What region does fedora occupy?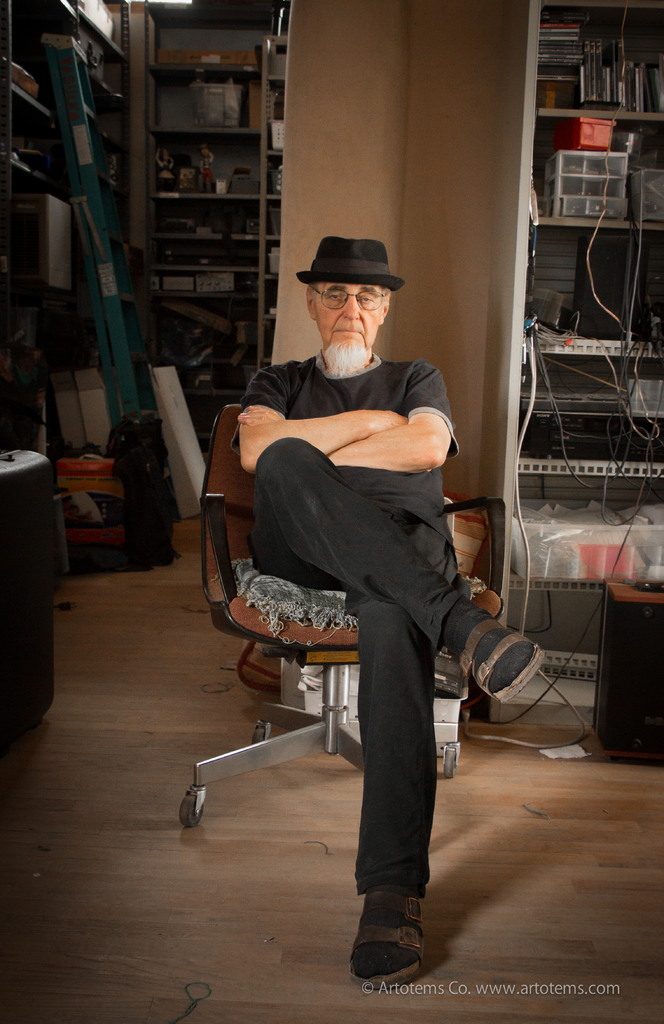
[296, 233, 401, 289].
